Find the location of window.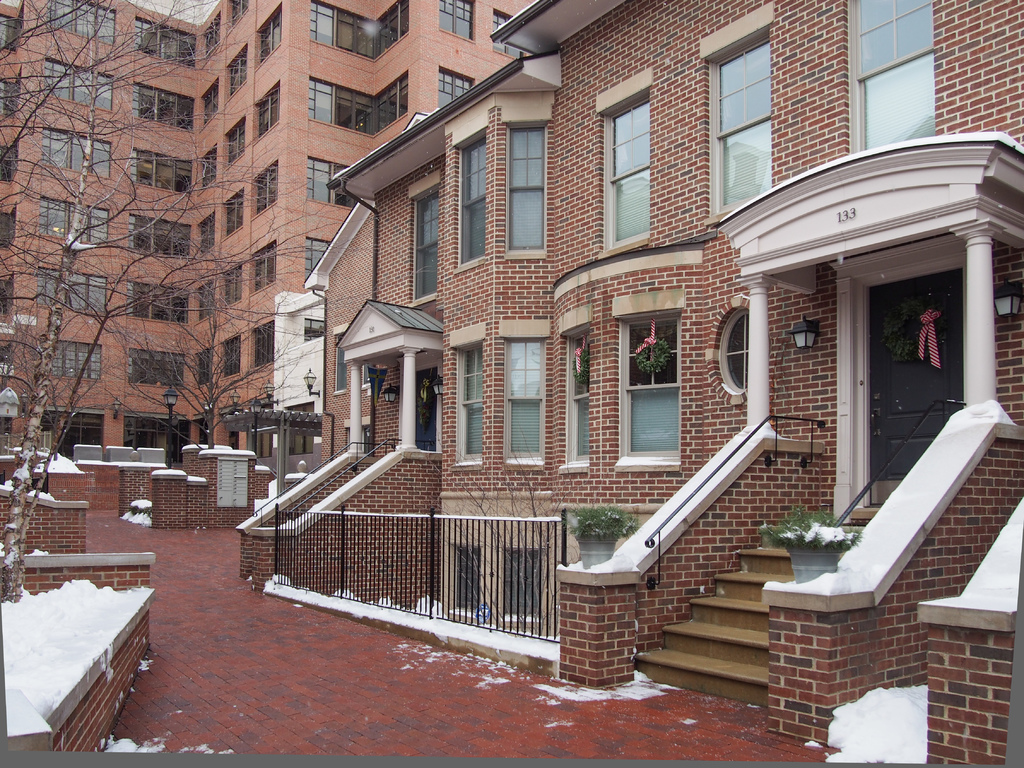
Location: 303, 317, 328, 343.
